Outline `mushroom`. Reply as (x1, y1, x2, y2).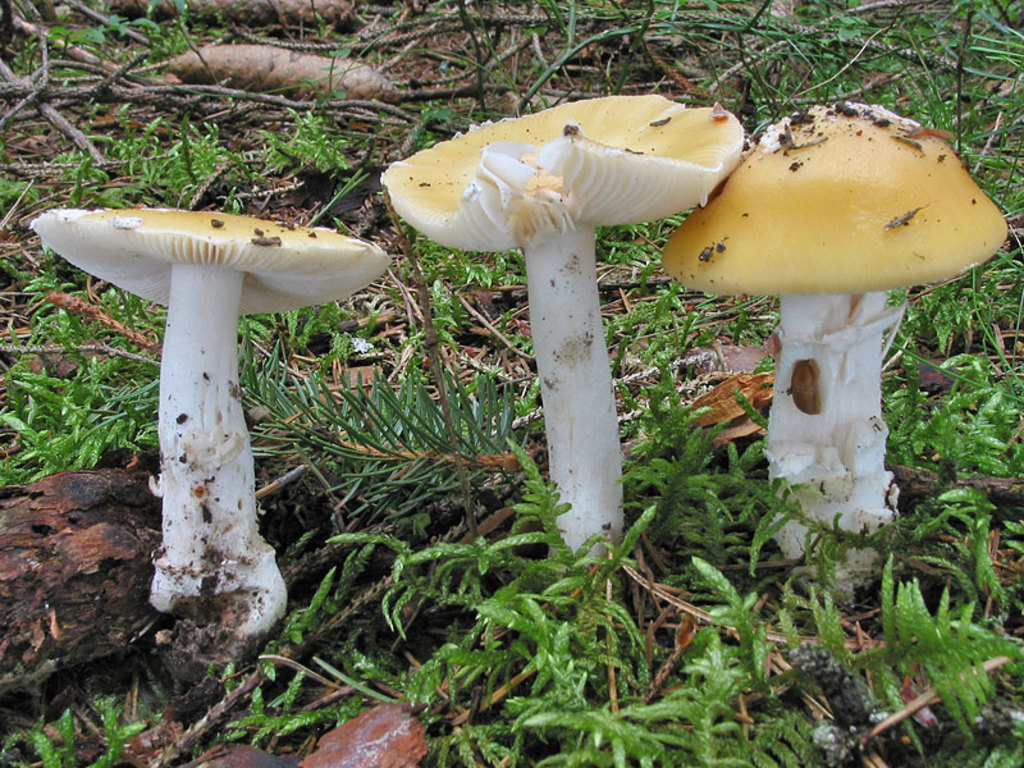
(19, 187, 388, 627).
